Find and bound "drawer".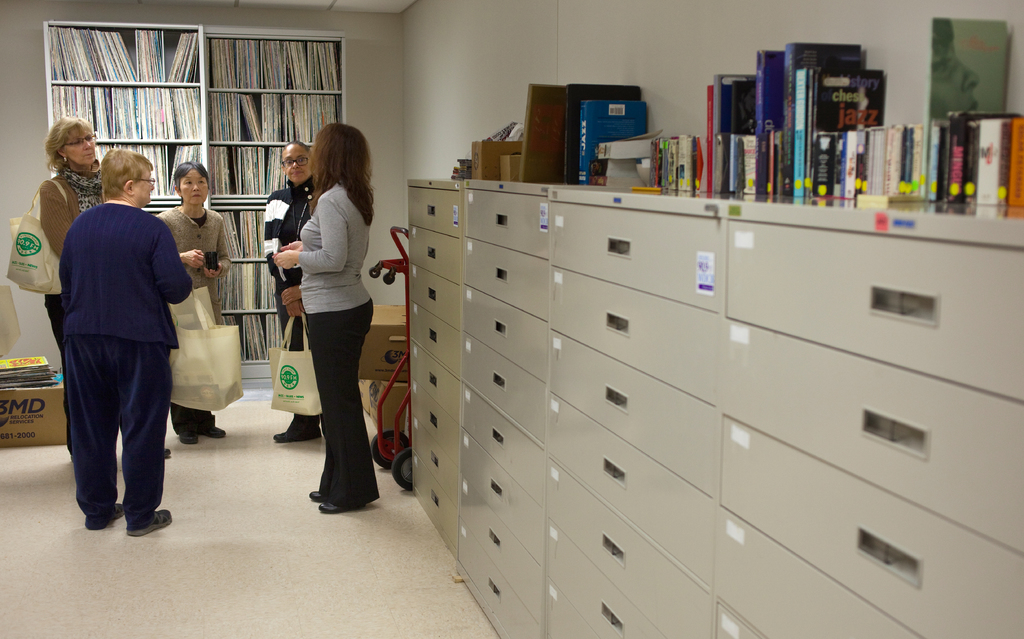
Bound: <bbox>458, 520, 543, 638</bbox>.
